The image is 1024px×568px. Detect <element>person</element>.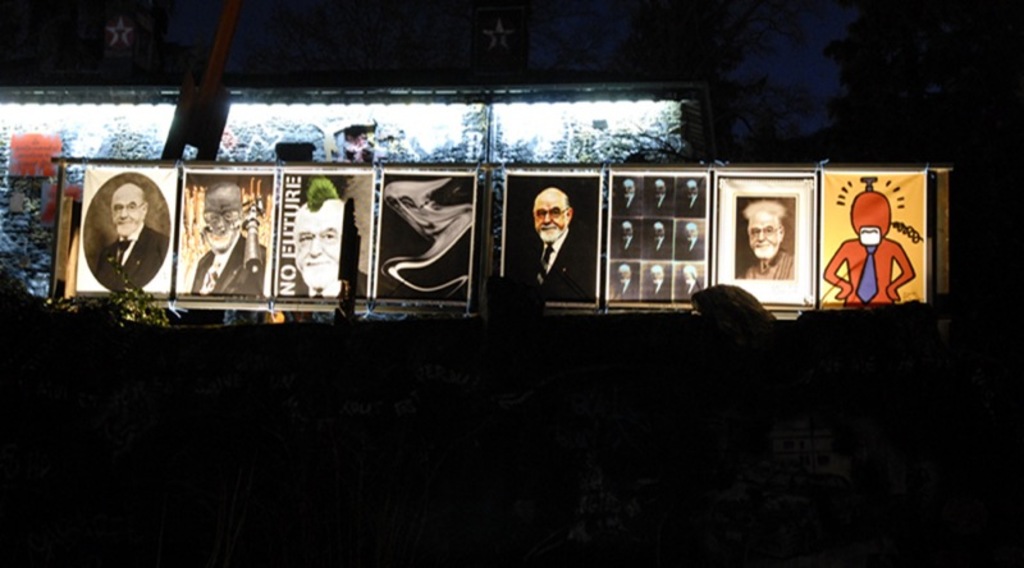
Detection: <region>822, 191, 914, 306</region>.
